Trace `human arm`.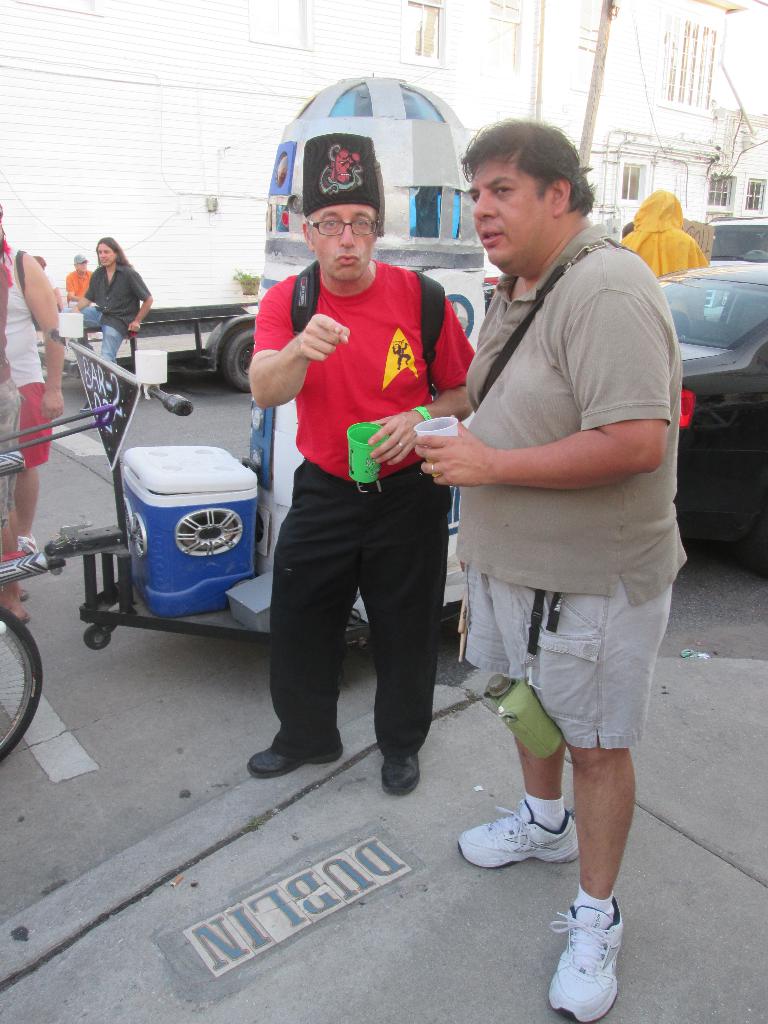
Traced to <bbox>364, 292, 478, 468</bbox>.
